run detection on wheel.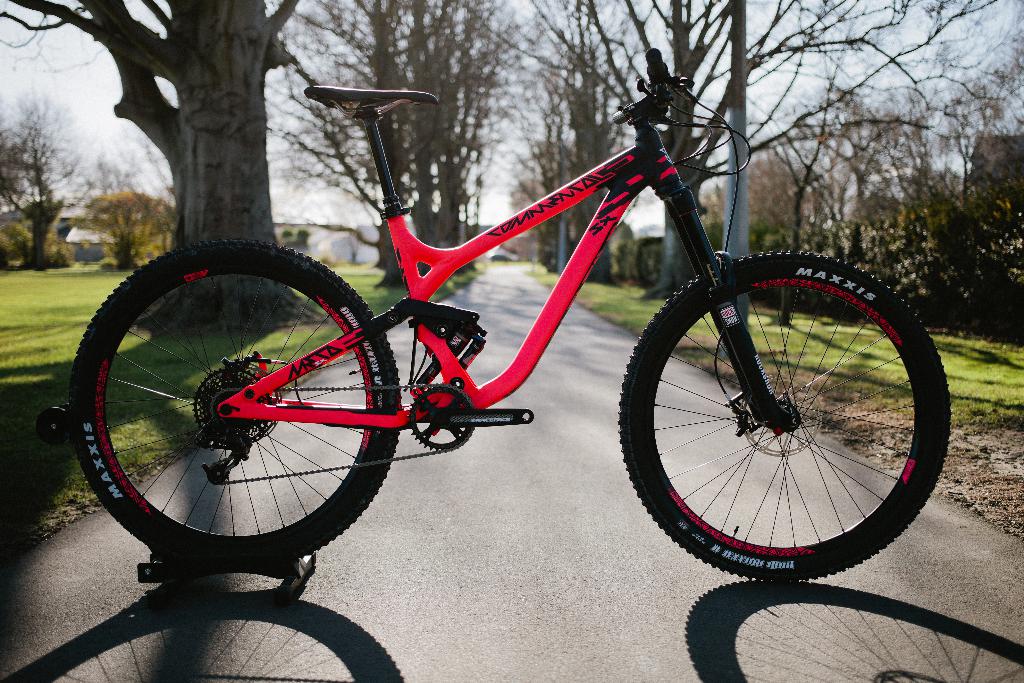
Result: crop(406, 386, 475, 453).
